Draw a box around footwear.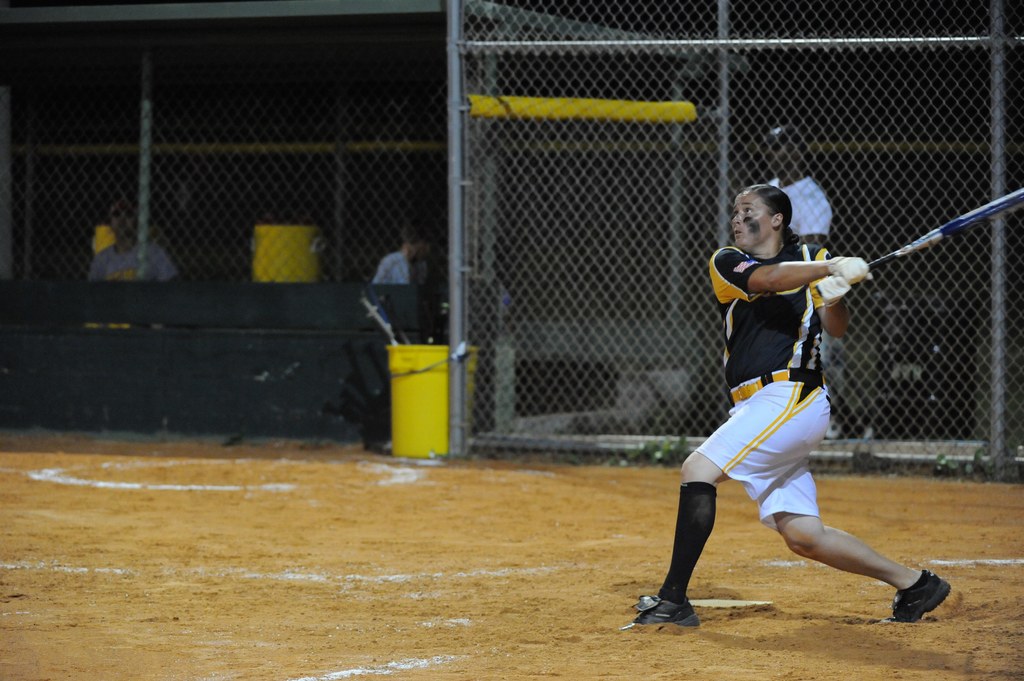
(x1=881, y1=568, x2=953, y2=623).
